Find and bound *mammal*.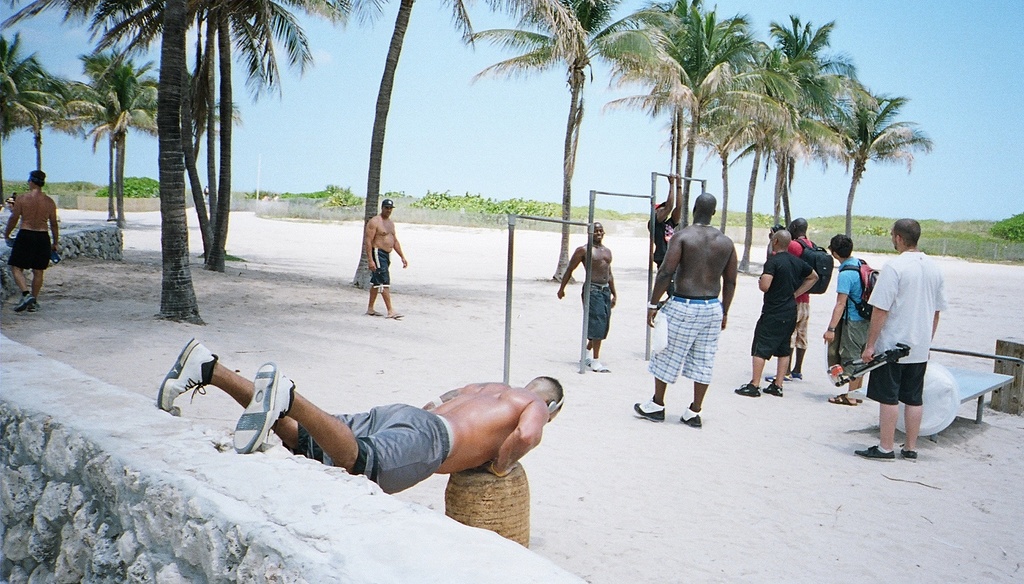
Bound: (856,220,948,461).
